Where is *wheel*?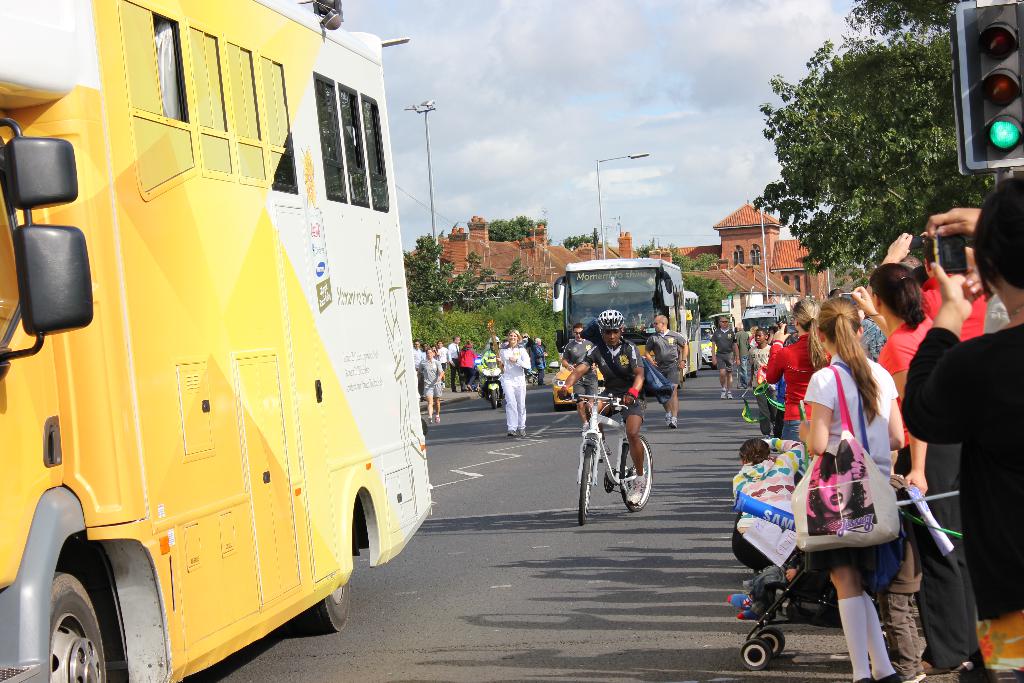
l=620, t=434, r=656, b=509.
